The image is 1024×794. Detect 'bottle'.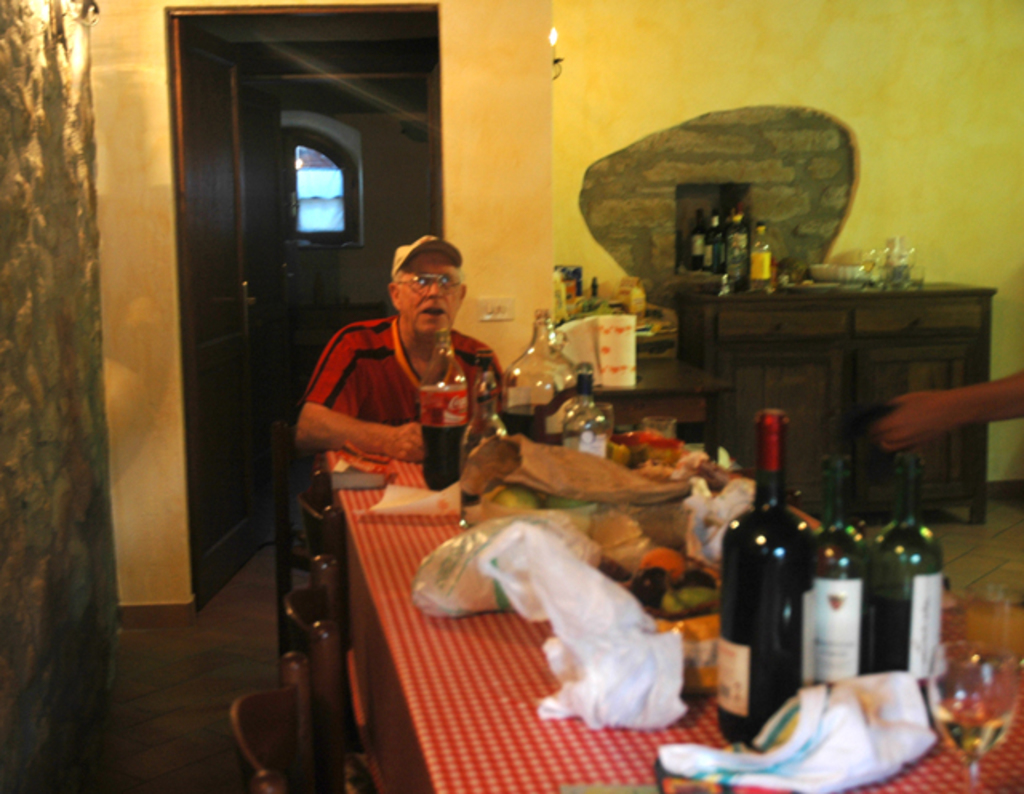
Detection: bbox=(746, 221, 773, 291).
